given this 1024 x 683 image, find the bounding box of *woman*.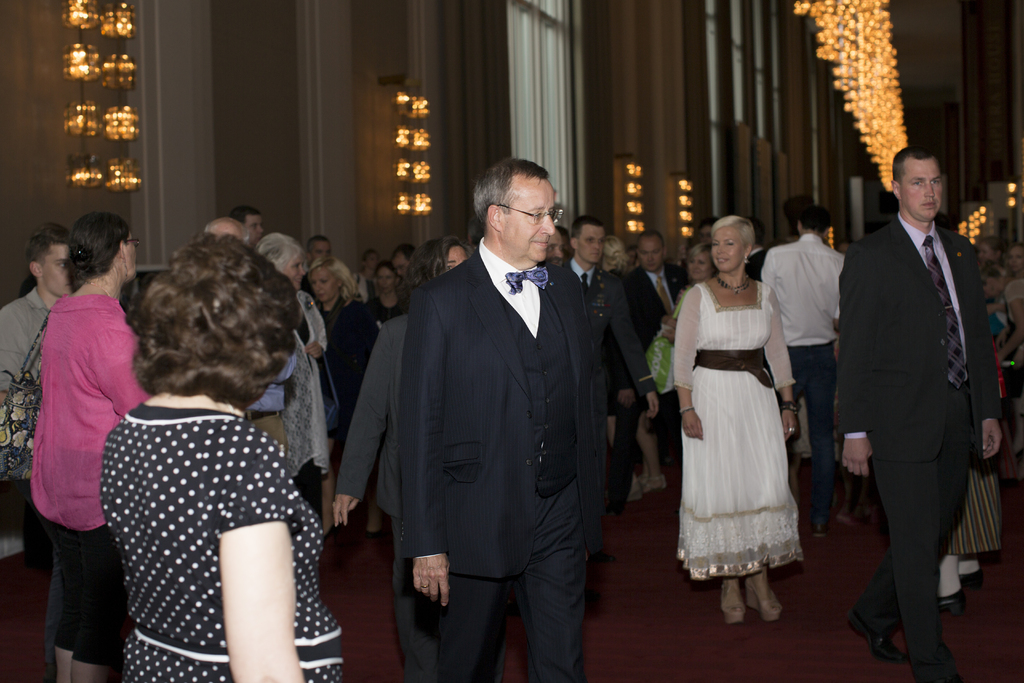
left=98, top=236, right=343, bottom=682.
